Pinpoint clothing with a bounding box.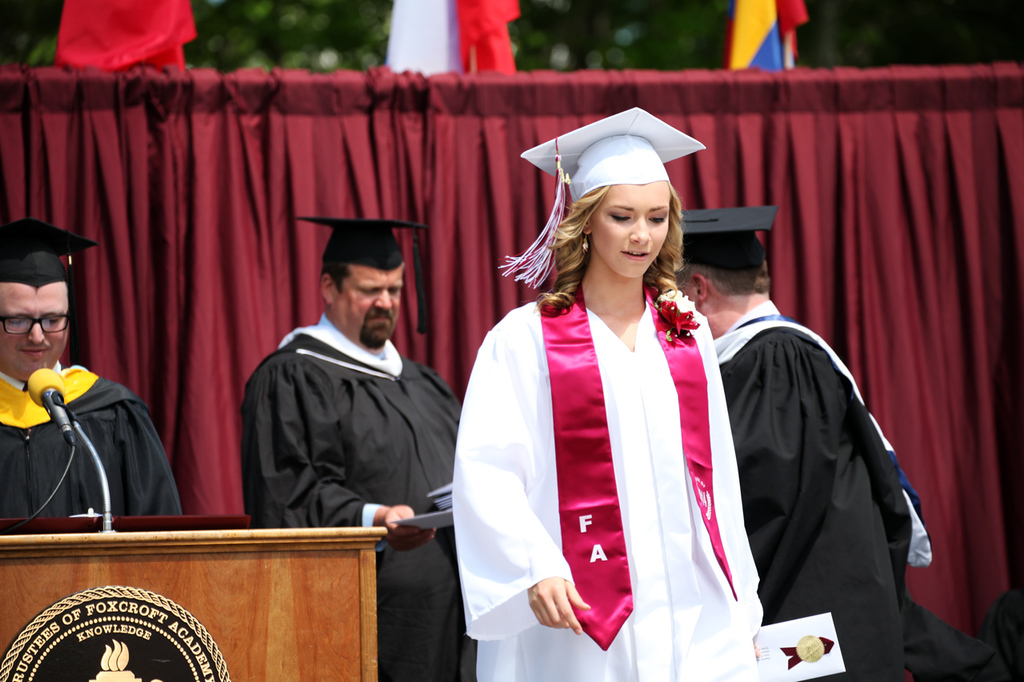
(235, 309, 465, 681).
